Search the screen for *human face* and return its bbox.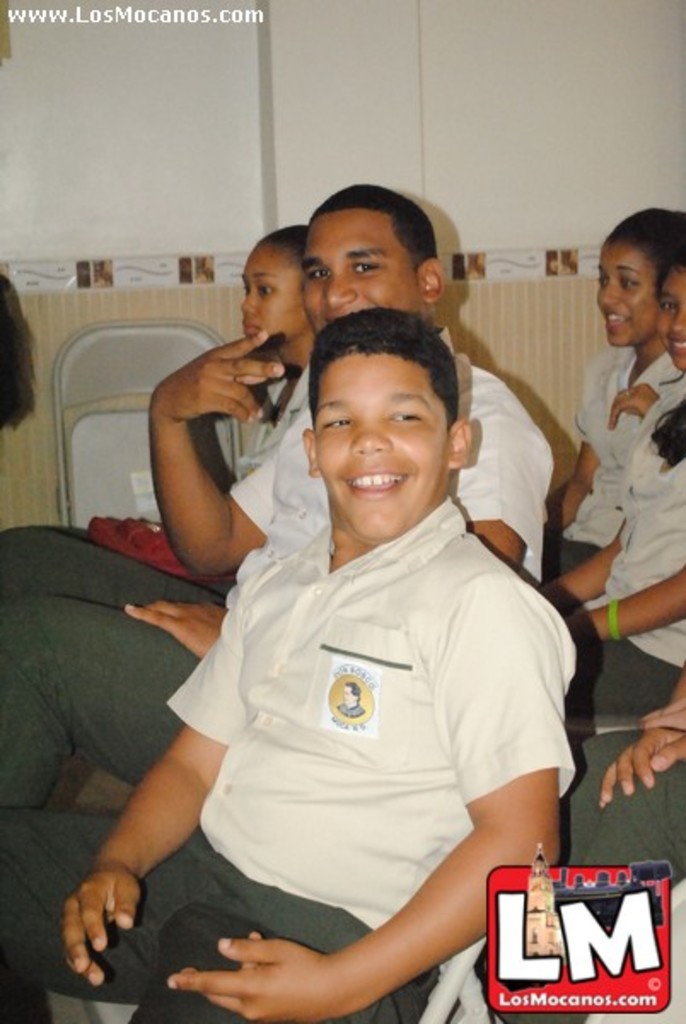
Found: 299:205:423:338.
